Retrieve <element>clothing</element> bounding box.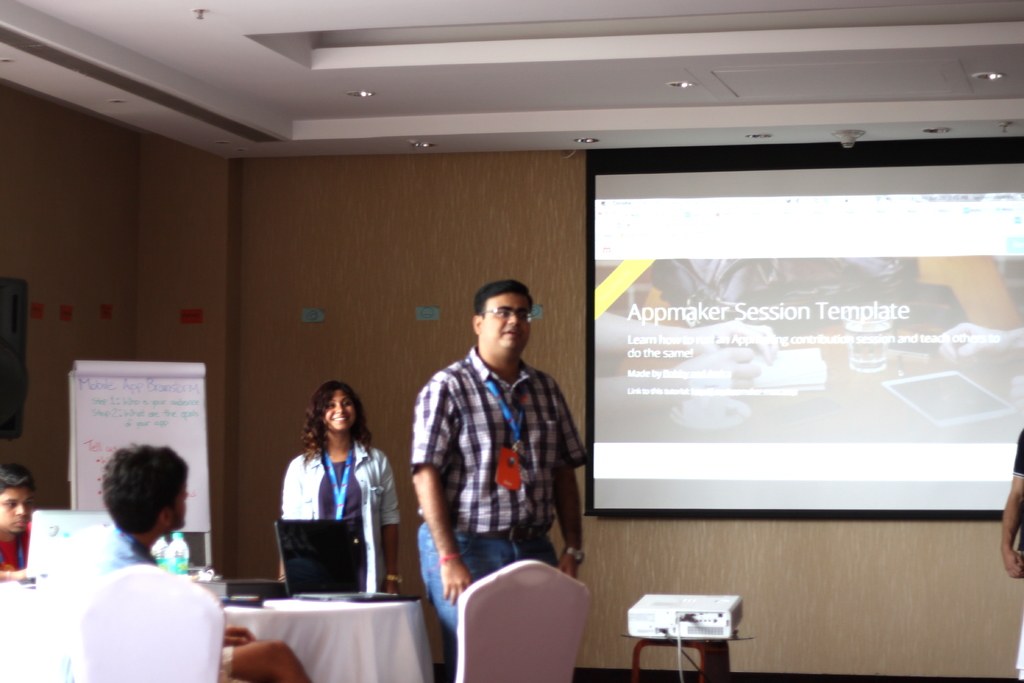
Bounding box: <box>0,514,36,576</box>.
